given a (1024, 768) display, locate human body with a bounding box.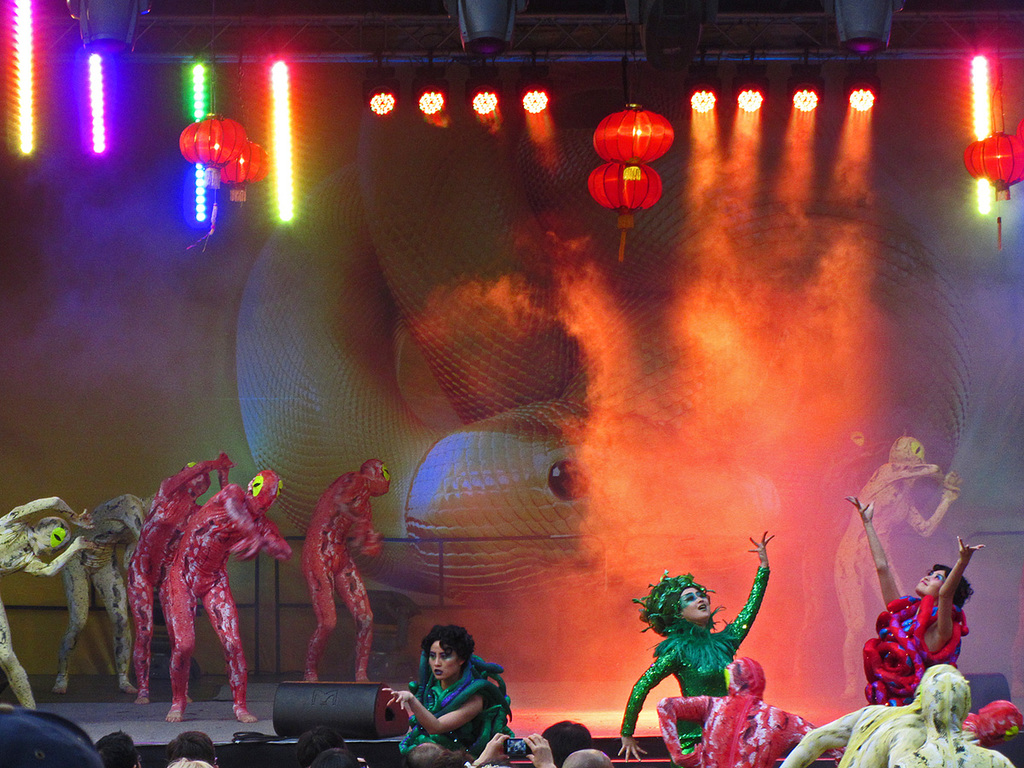
Located: [373,633,508,765].
